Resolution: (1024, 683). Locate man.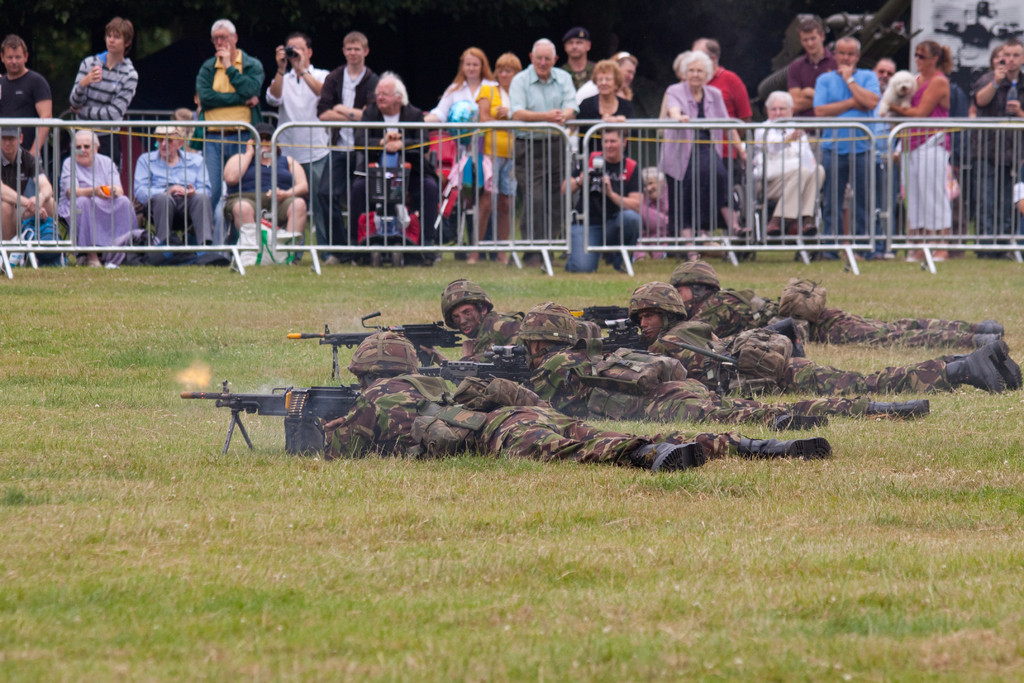
506 34 575 262.
